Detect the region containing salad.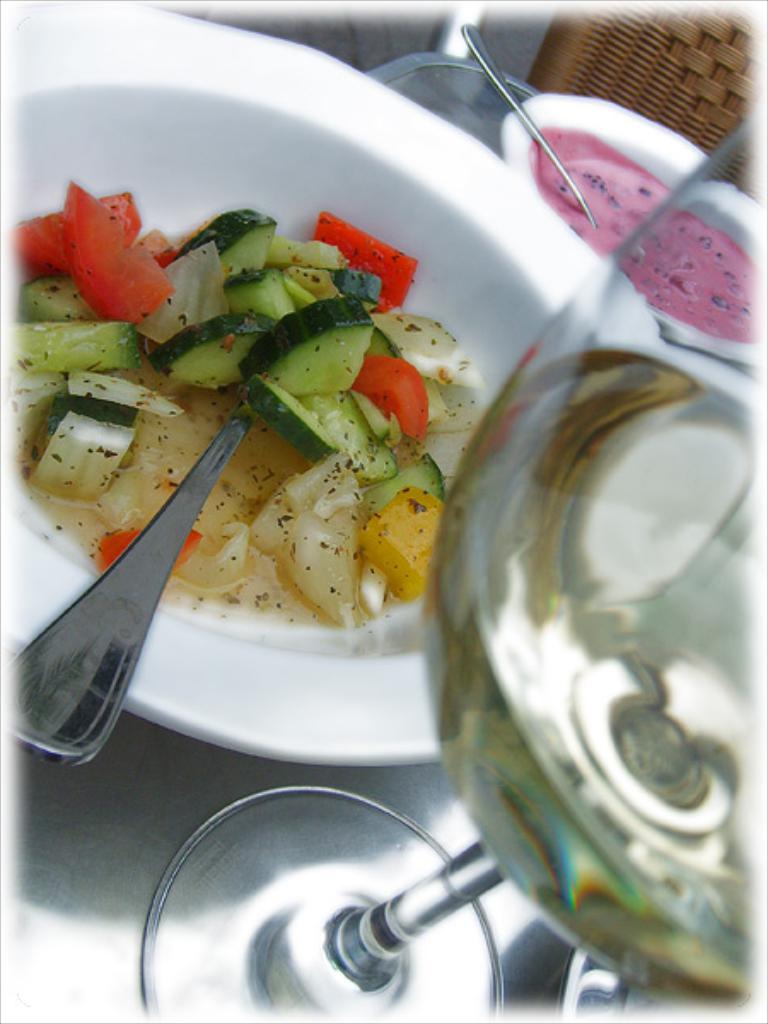
<box>5,176,497,630</box>.
